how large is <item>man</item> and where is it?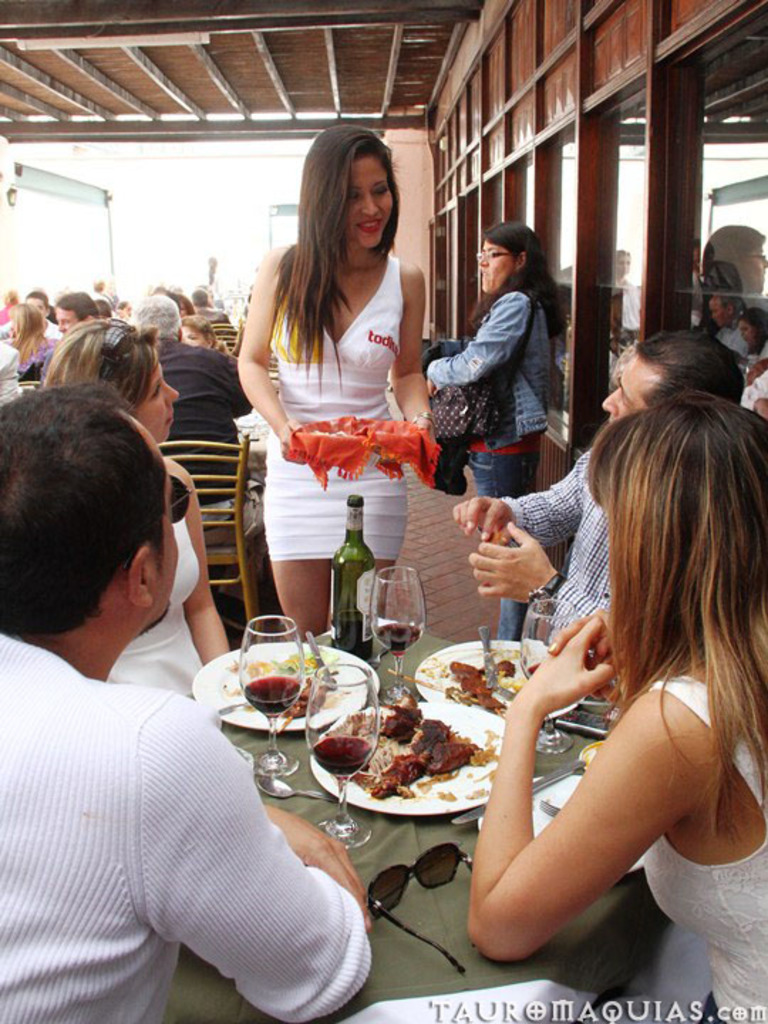
Bounding box: 690:238:742:324.
